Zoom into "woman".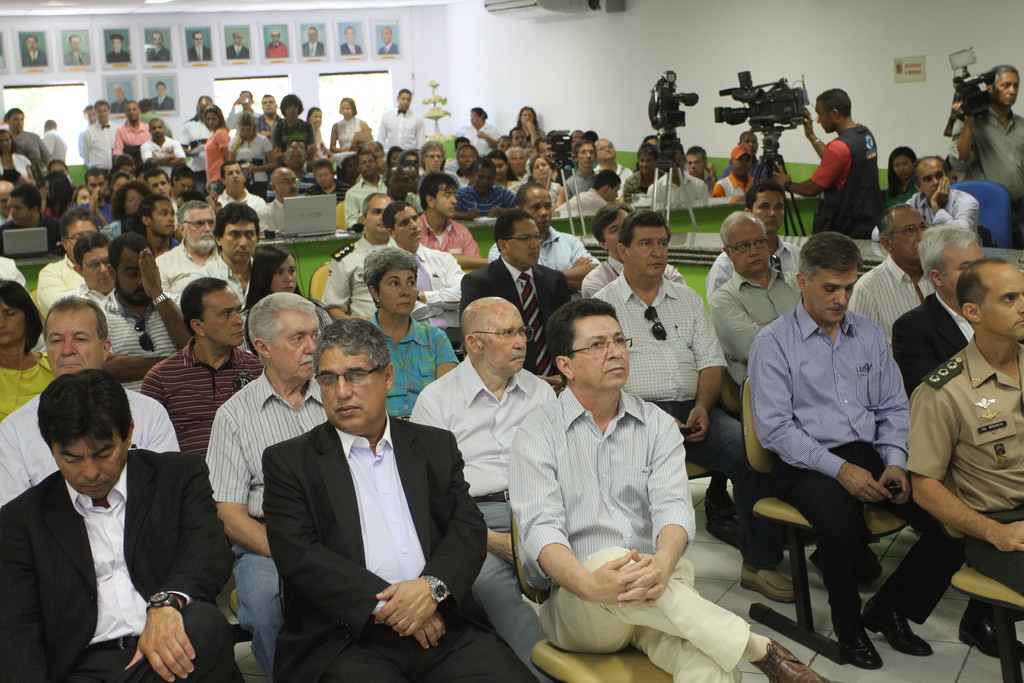
Zoom target: crop(239, 242, 333, 354).
